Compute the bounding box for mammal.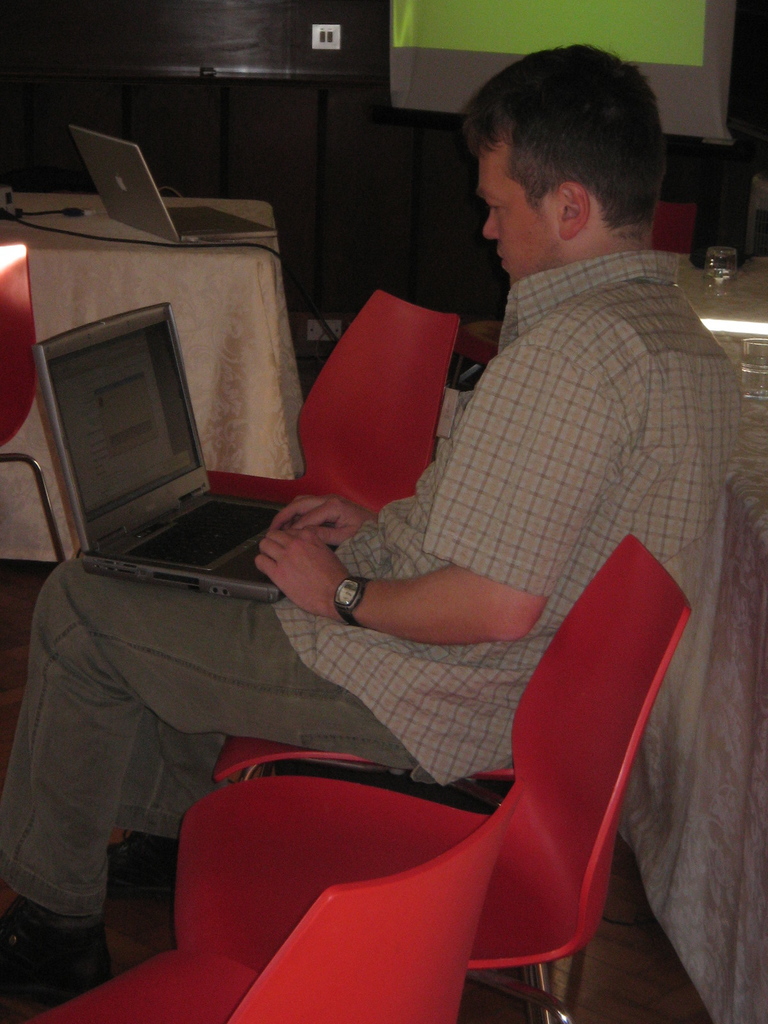
pyautogui.locateOnScreen(0, 1, 767, 1002).
